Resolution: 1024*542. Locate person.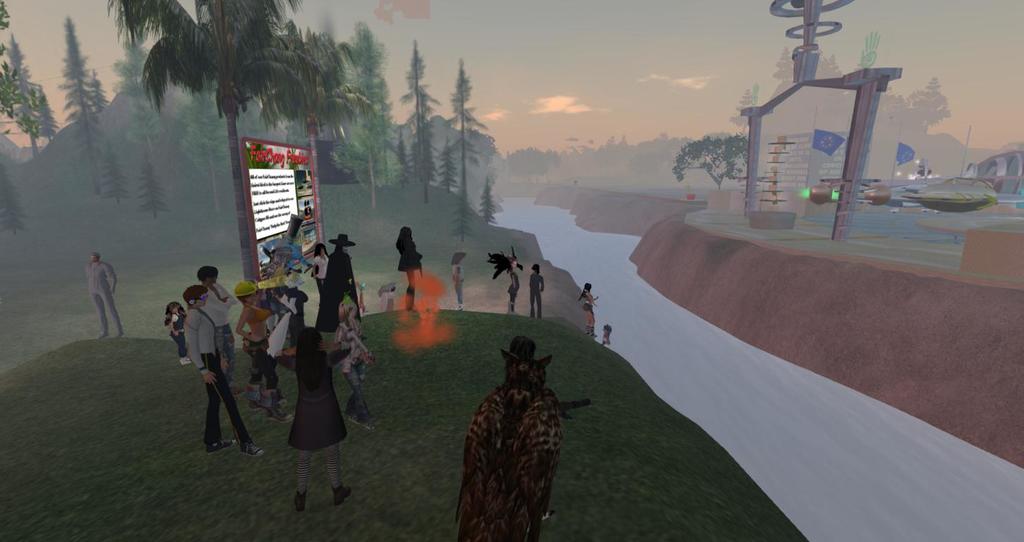
x1=233, y1=281, x2=284, y2=424.
